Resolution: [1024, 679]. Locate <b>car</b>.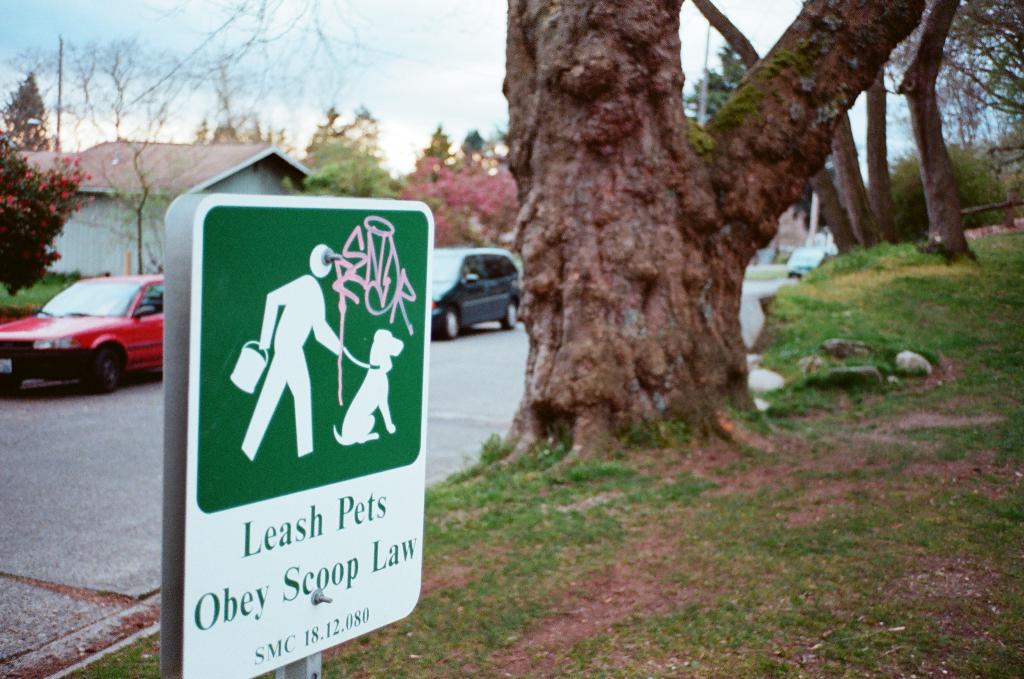
left=0, top=265, right=177, bottom=395.
